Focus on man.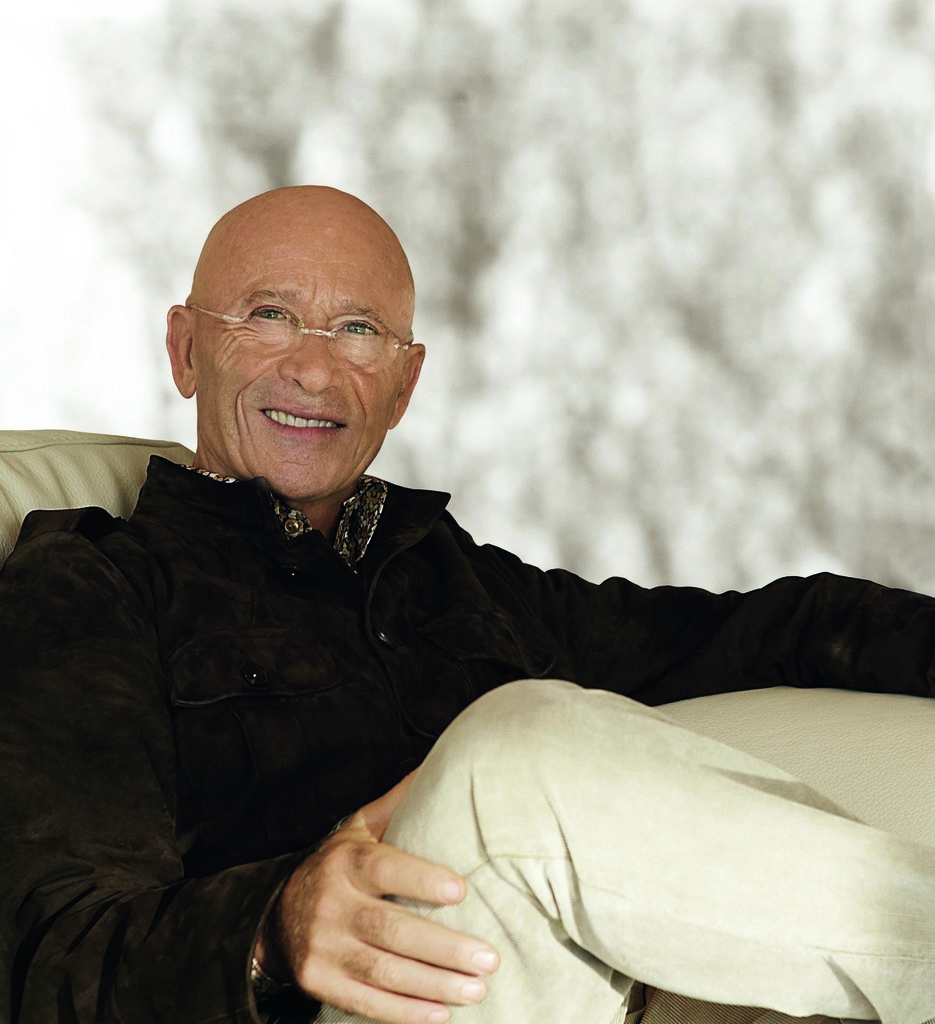
Focused at Rect(21, 177, 852, 1008).
